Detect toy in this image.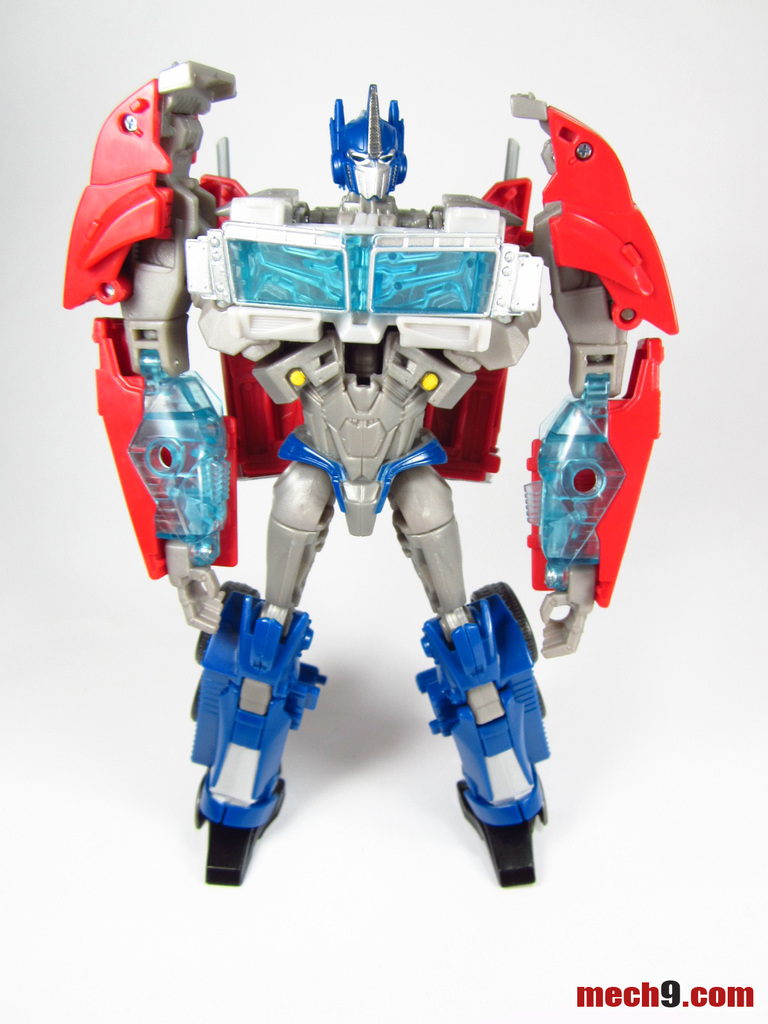
Detection: l=54, t=61, r=670, b=889.
